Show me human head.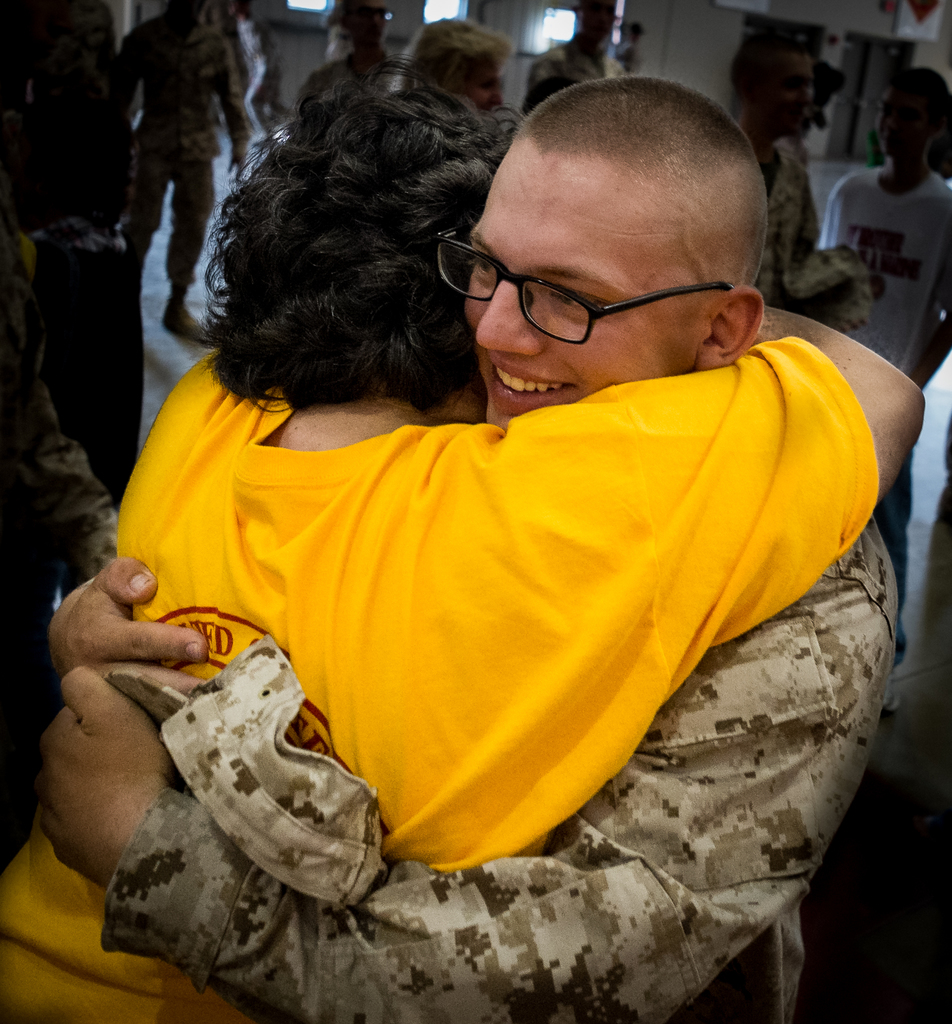
human head is here: Rect(227, 84, 520, 413).
